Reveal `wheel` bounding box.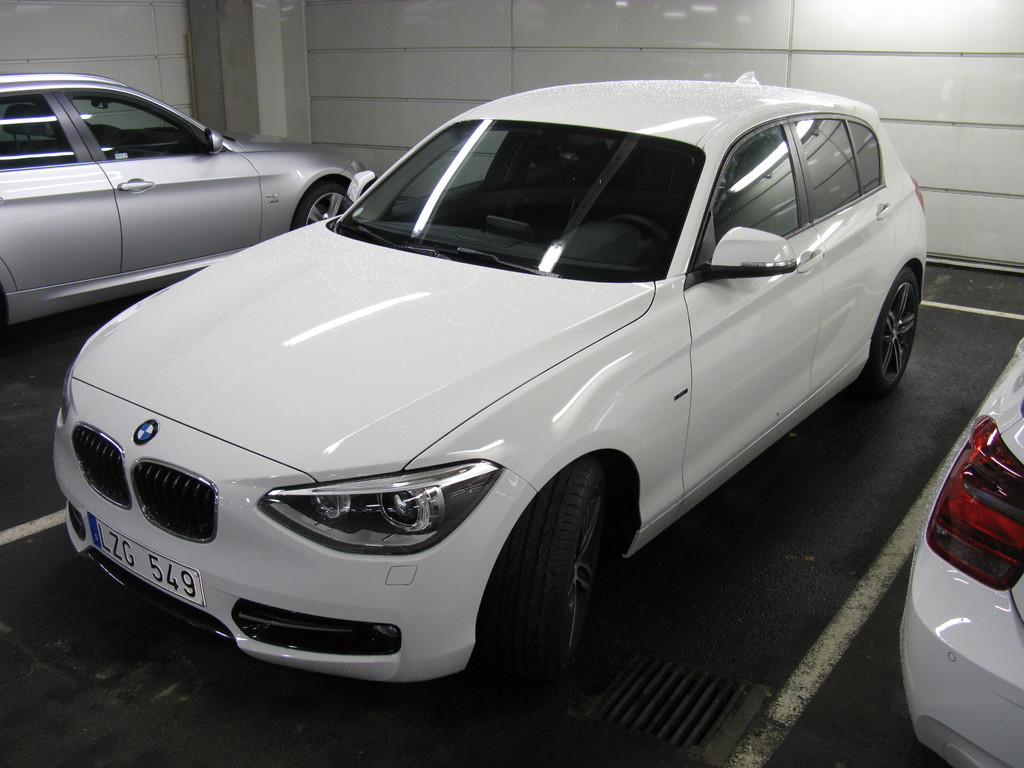
Revealed: crop(612, 216, 677, 252).
